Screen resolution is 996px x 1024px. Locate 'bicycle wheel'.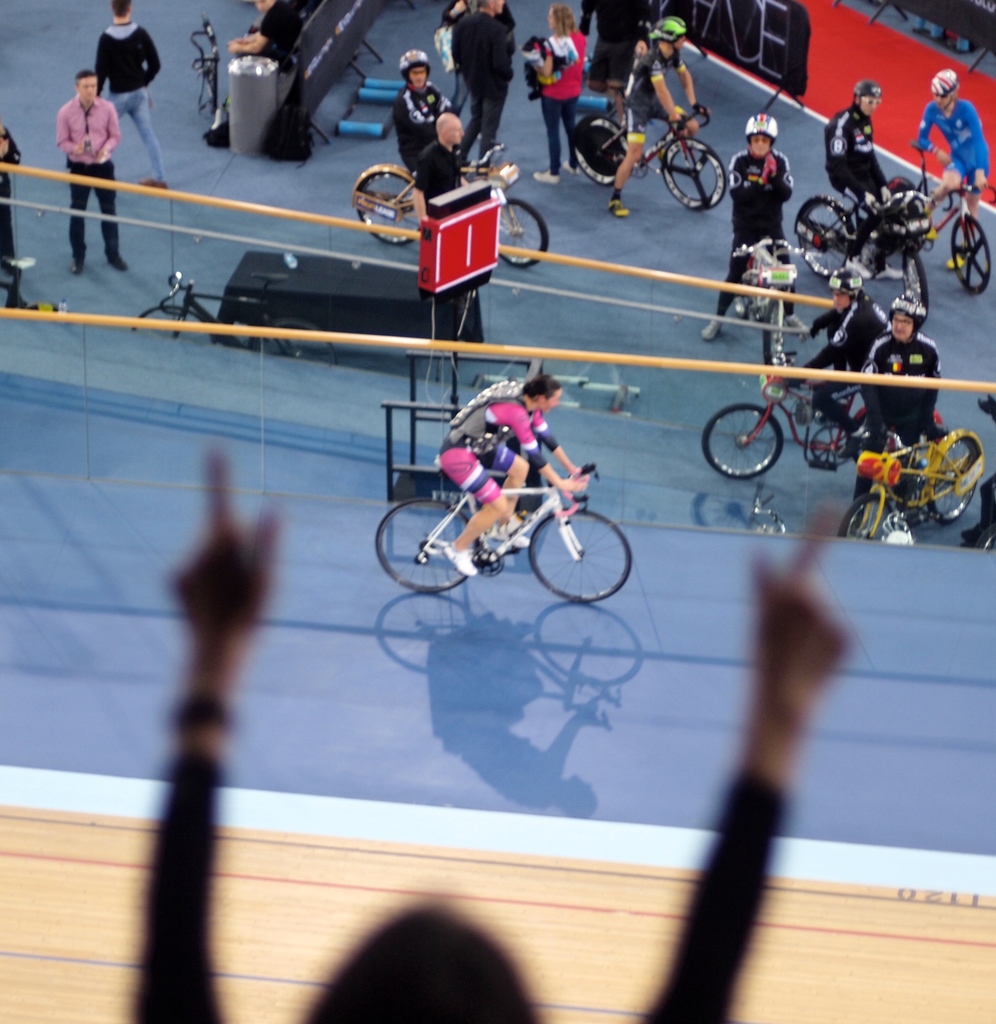
pyautogui.locateOnScreen(360, 173, 414, 248).
